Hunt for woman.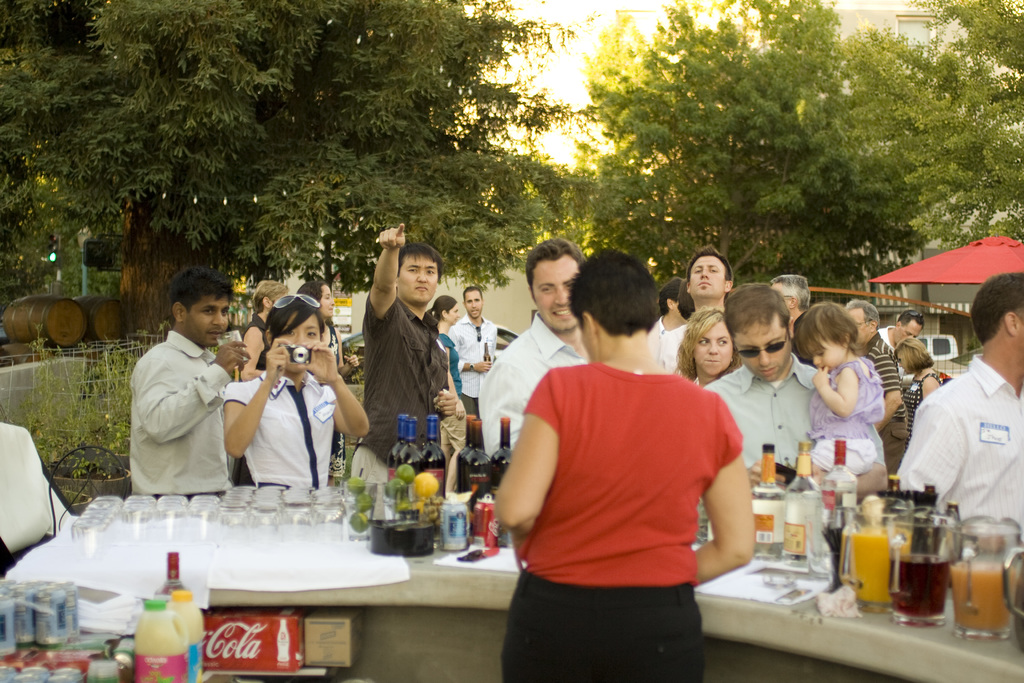
Hunted down at 488:242:744:682.
